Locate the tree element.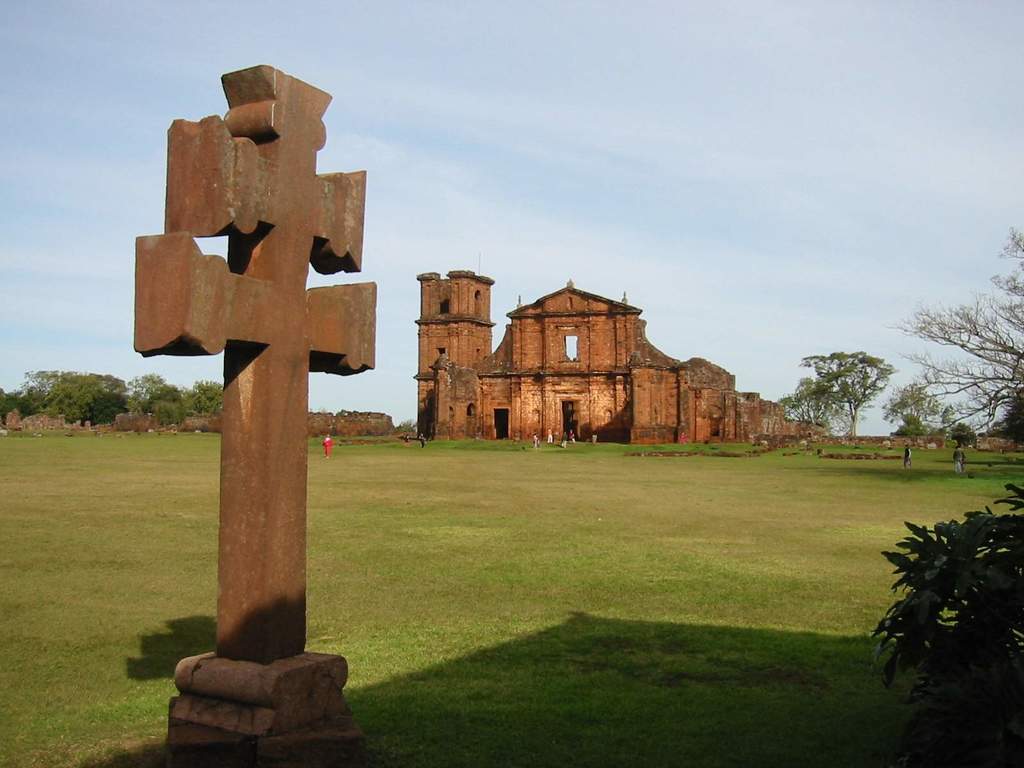
Element bbox: (x1=58, y1=367, x2=99, y2=420).
